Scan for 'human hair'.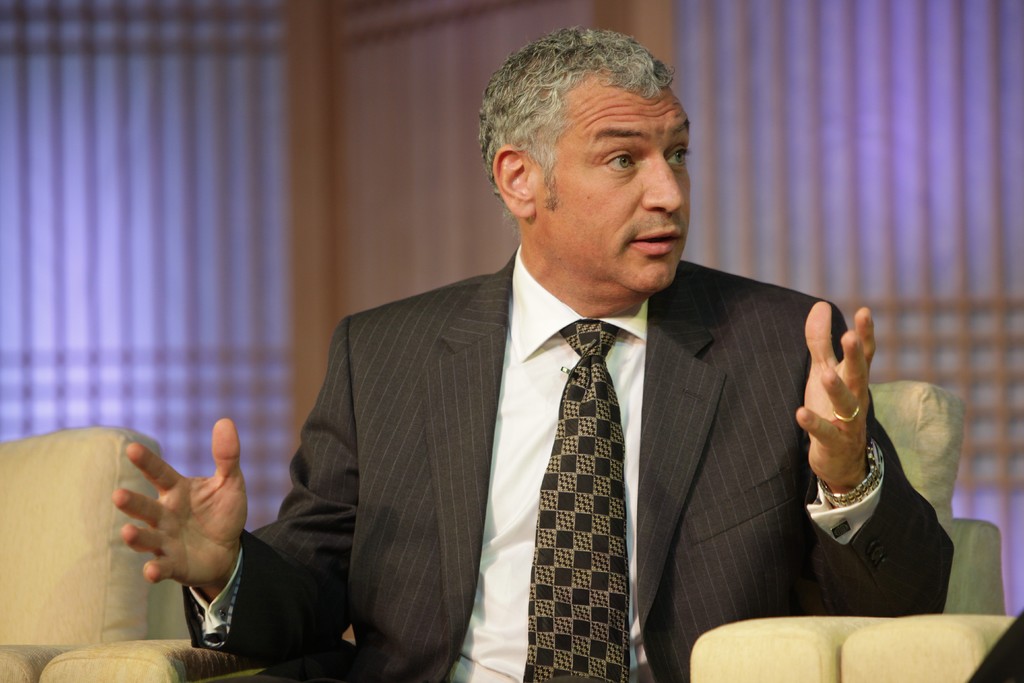
Scan result: box=[480, 29, 669, 221].
